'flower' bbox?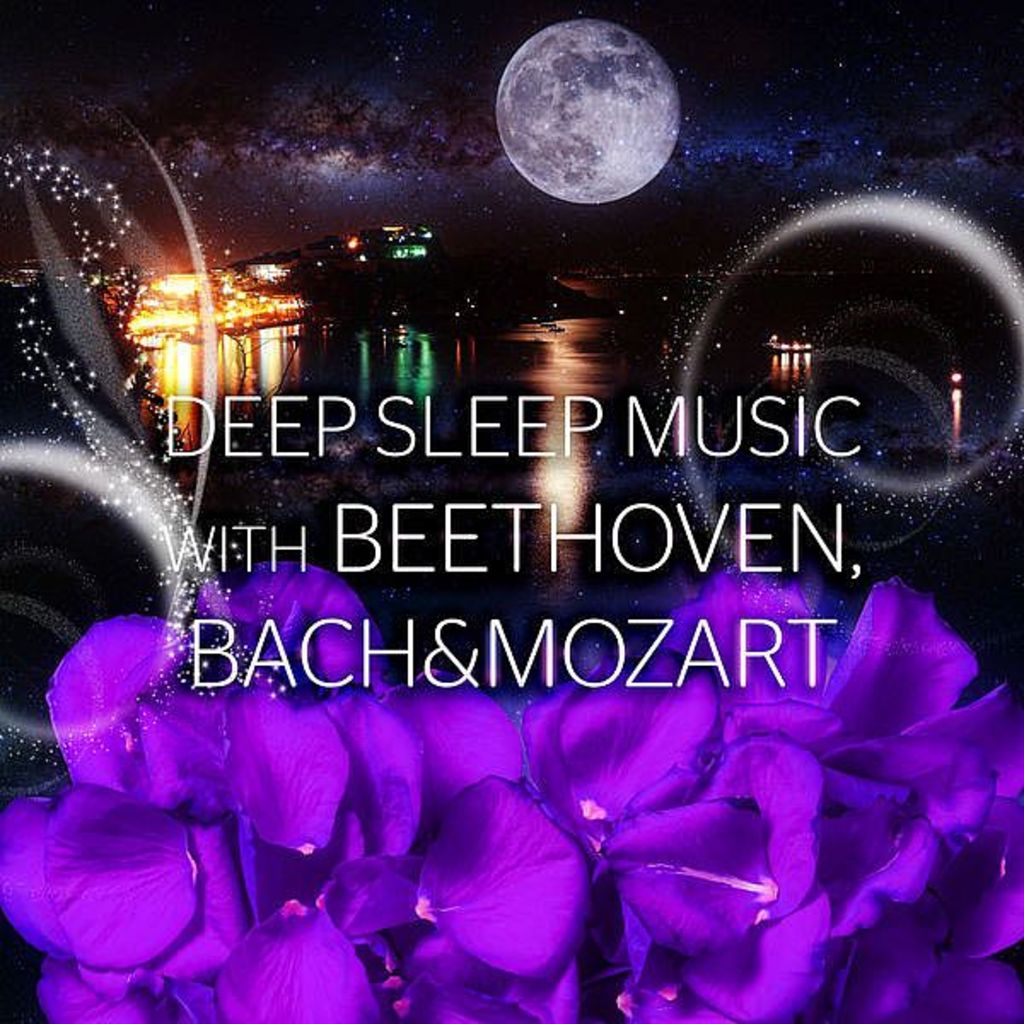
[left=7, top=620, right=382, bottom=1022]
